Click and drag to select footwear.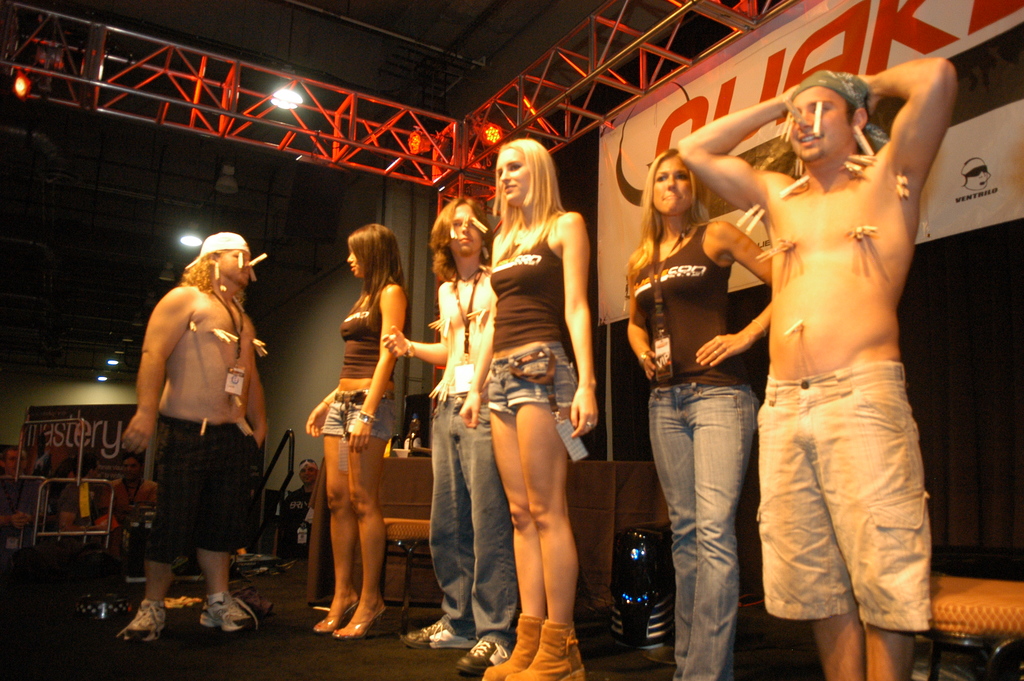
Selection: 116,598,168,645.
